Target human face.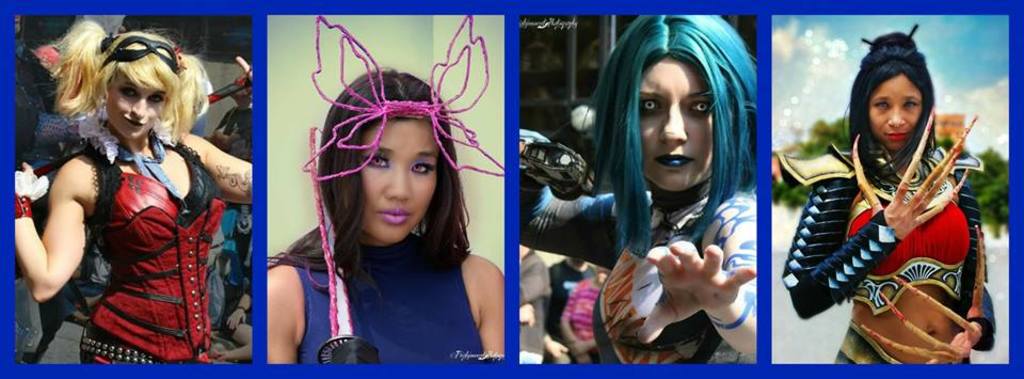
Target region: <box>105,66,169,140</box>.
